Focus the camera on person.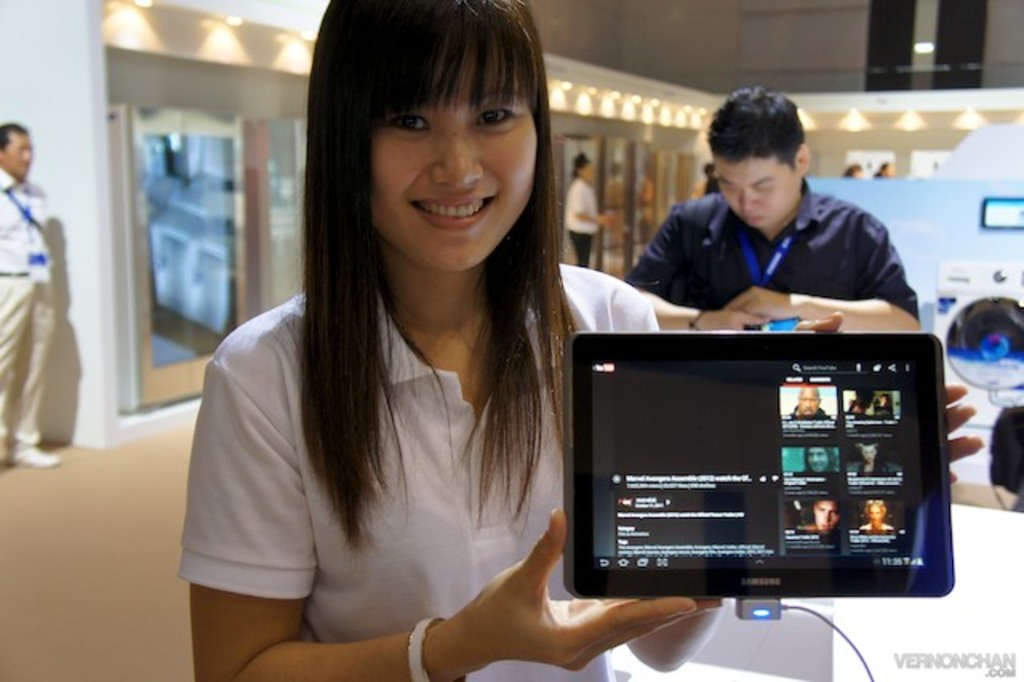
Focus region: box(563, 146, 618, 266).
